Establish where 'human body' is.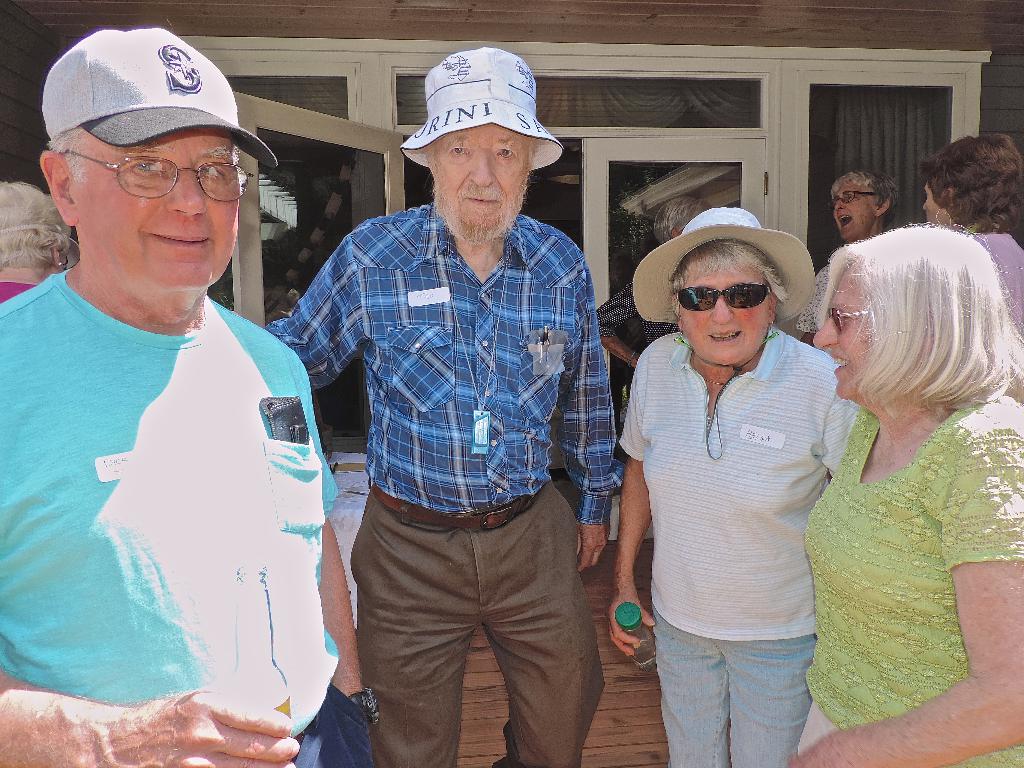
Established at [833,165,893,251].
